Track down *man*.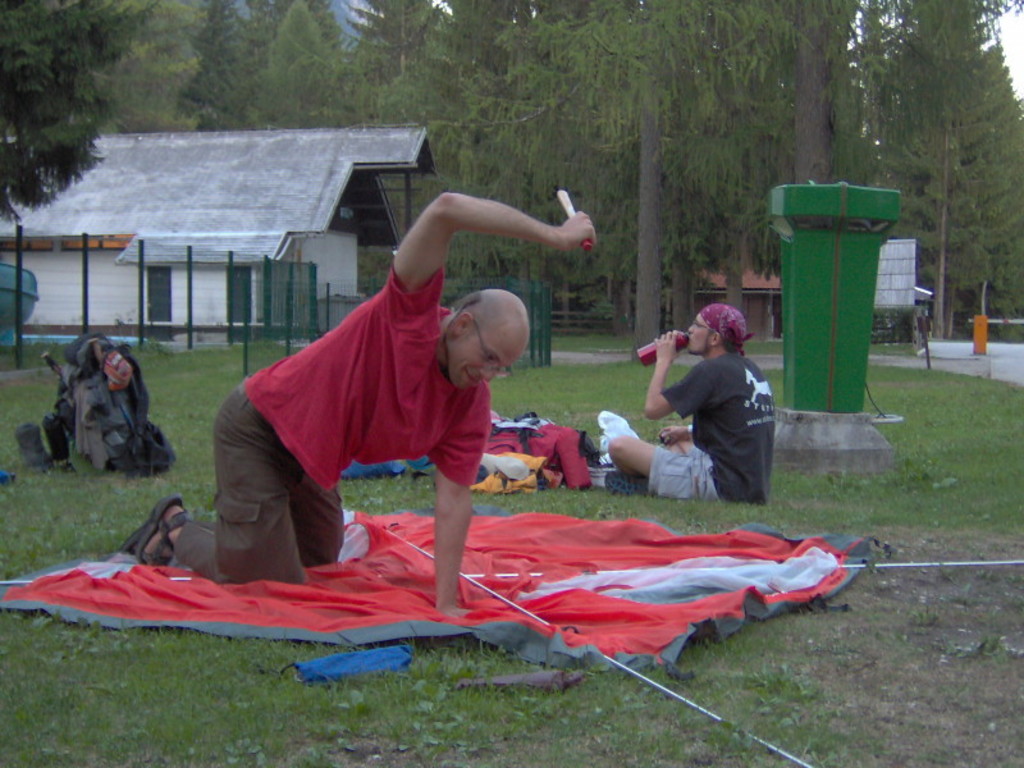
Tracked to {"x1": 111, "y1": 183, "x2": 600, "y2": 616}.
